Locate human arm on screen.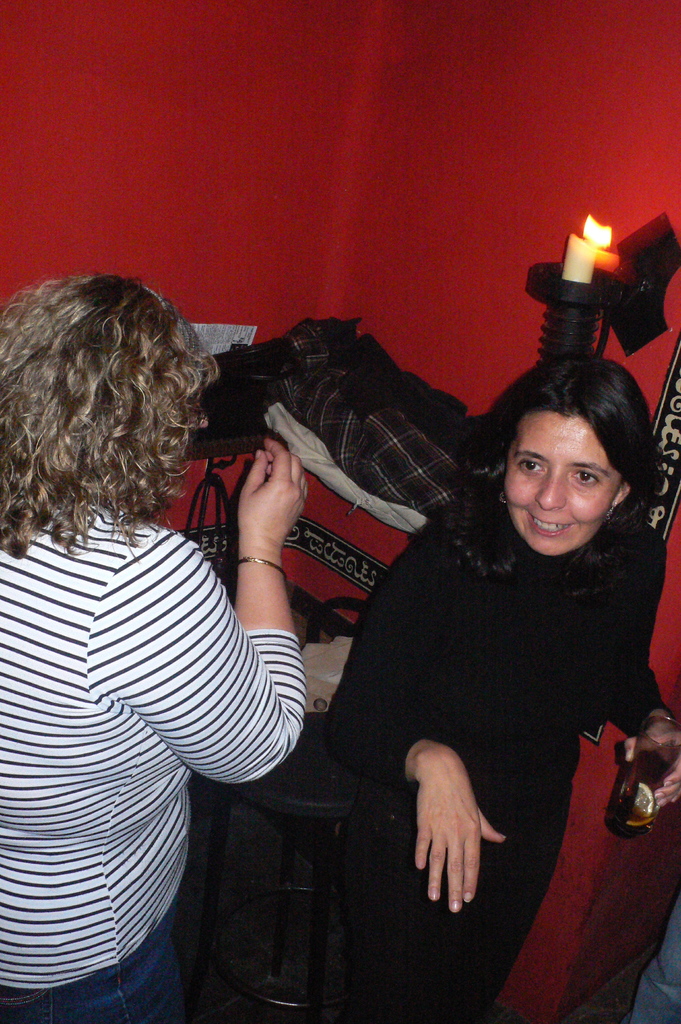
On screen at [left=305, top=556, right=514, bottom=915].
